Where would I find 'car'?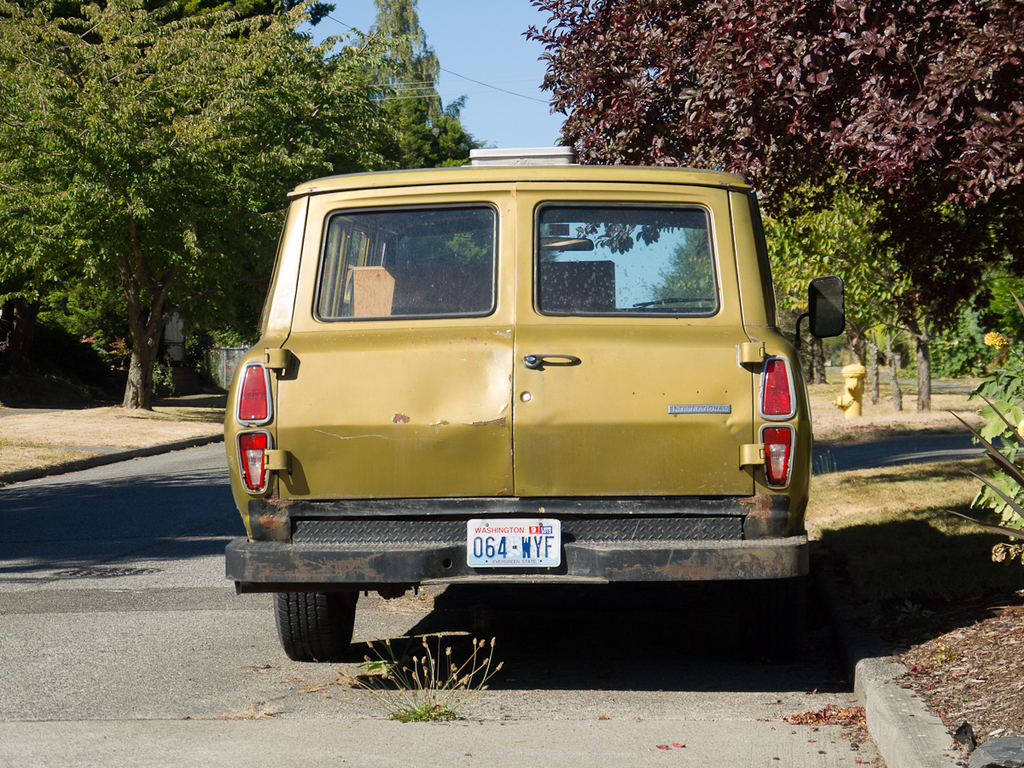
At (x1=248, y1=161, x2=812, y2=670).
